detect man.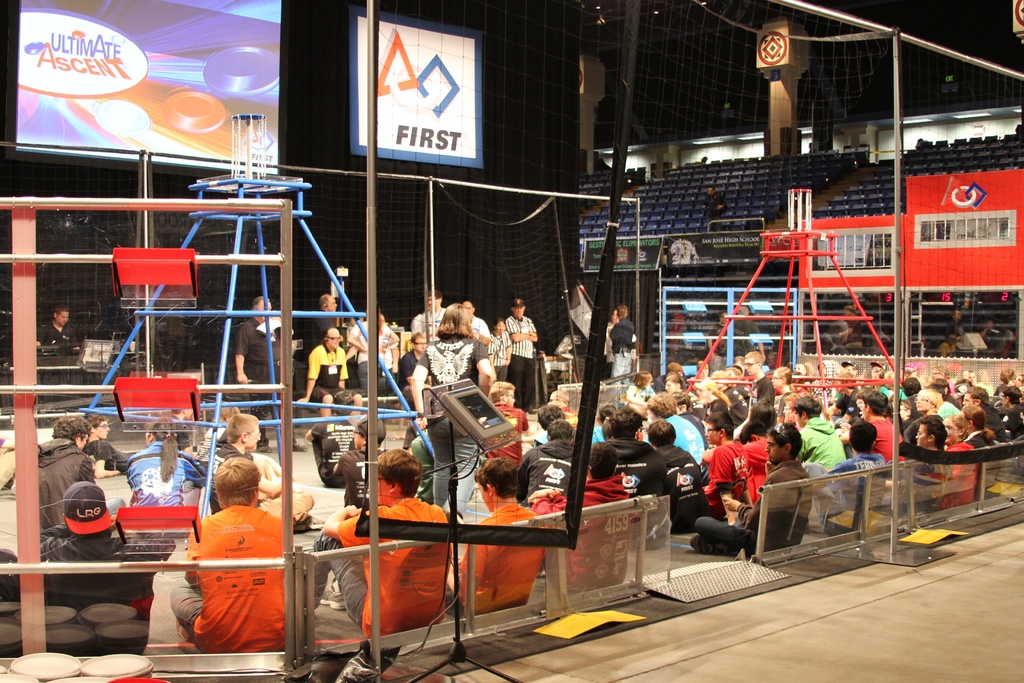
Detected at 609/404/665/545.
